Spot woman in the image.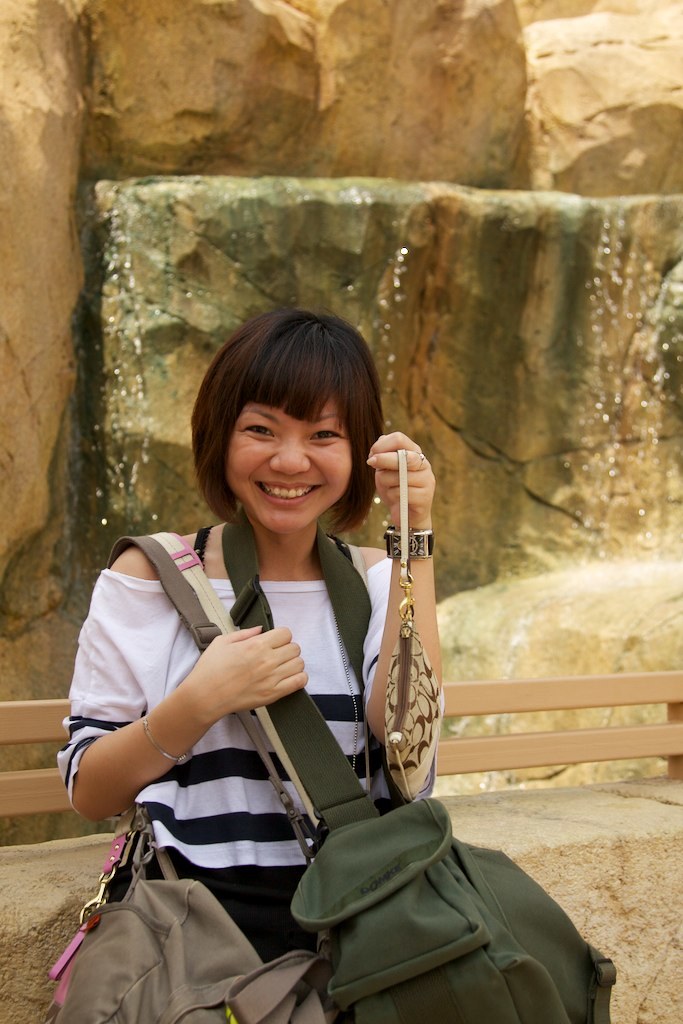
woman found at (x1=59, y1=299, x2=446, y2=967).
